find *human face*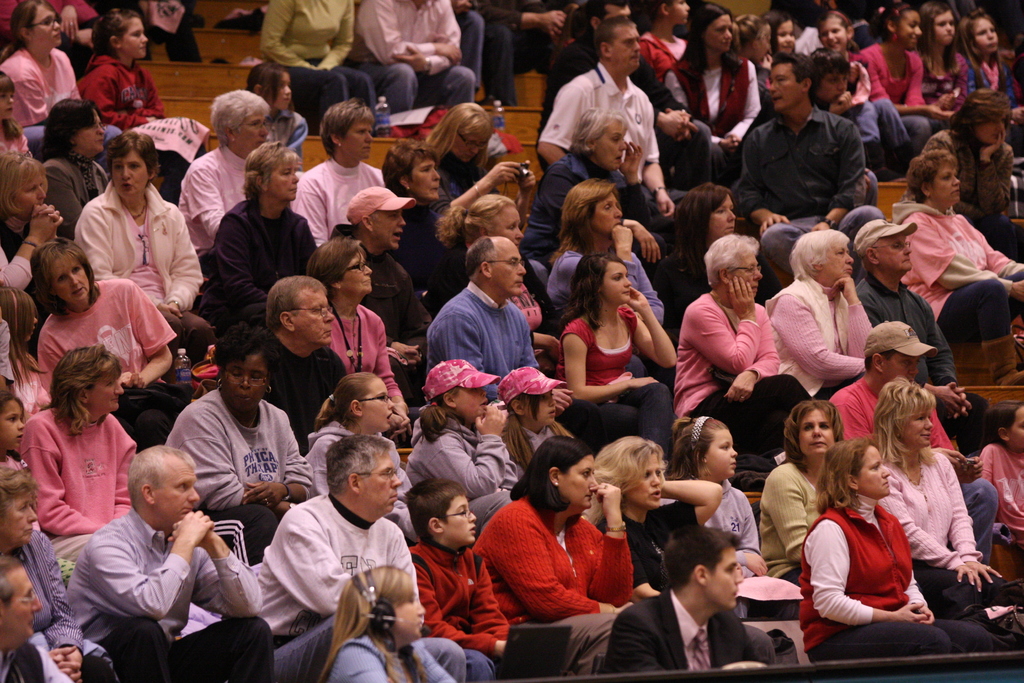
<box>797,407,835,458</box>
